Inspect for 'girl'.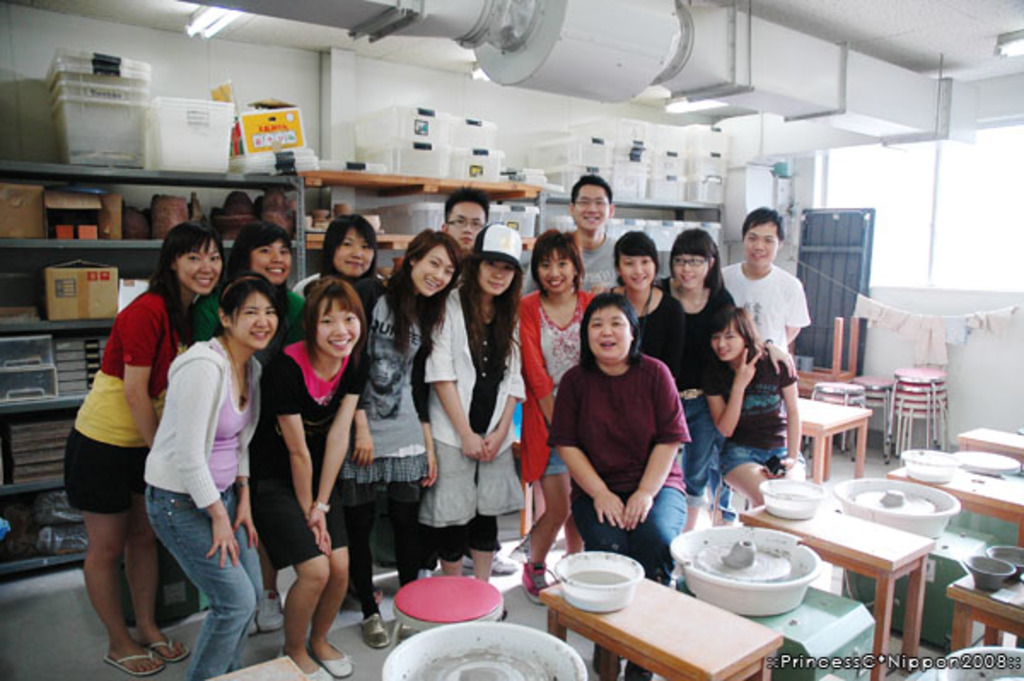
Inspection: 143:285:283:679.
